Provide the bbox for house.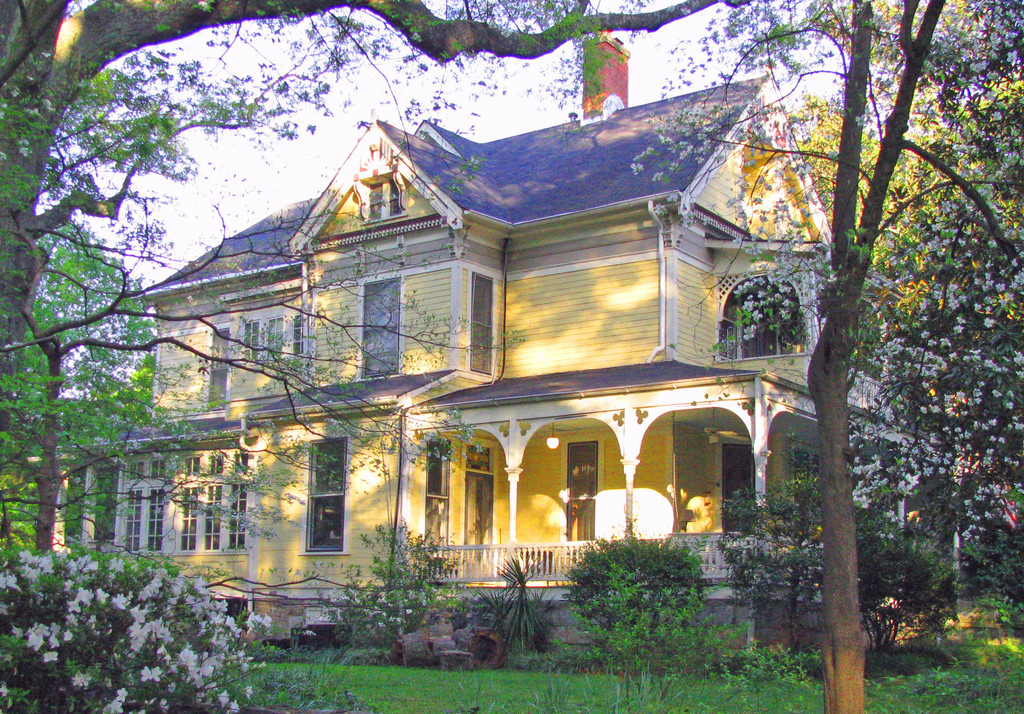
<box>106,24,913,628</box>.
